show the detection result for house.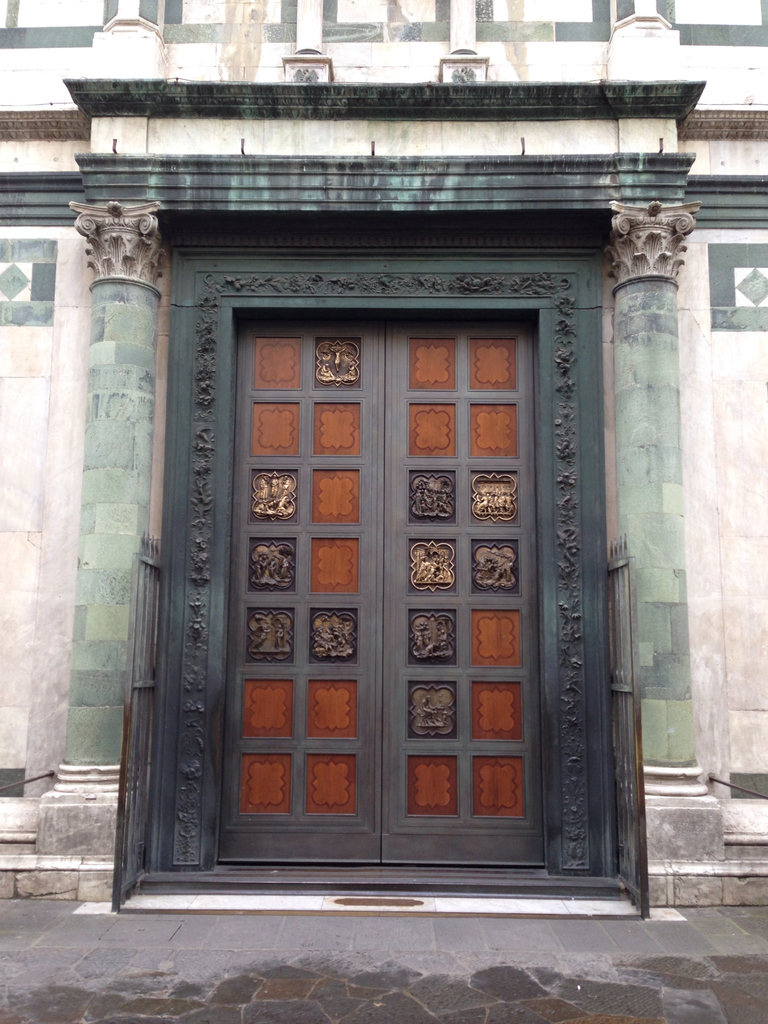
bbox=(0, 3, 767, 803).
